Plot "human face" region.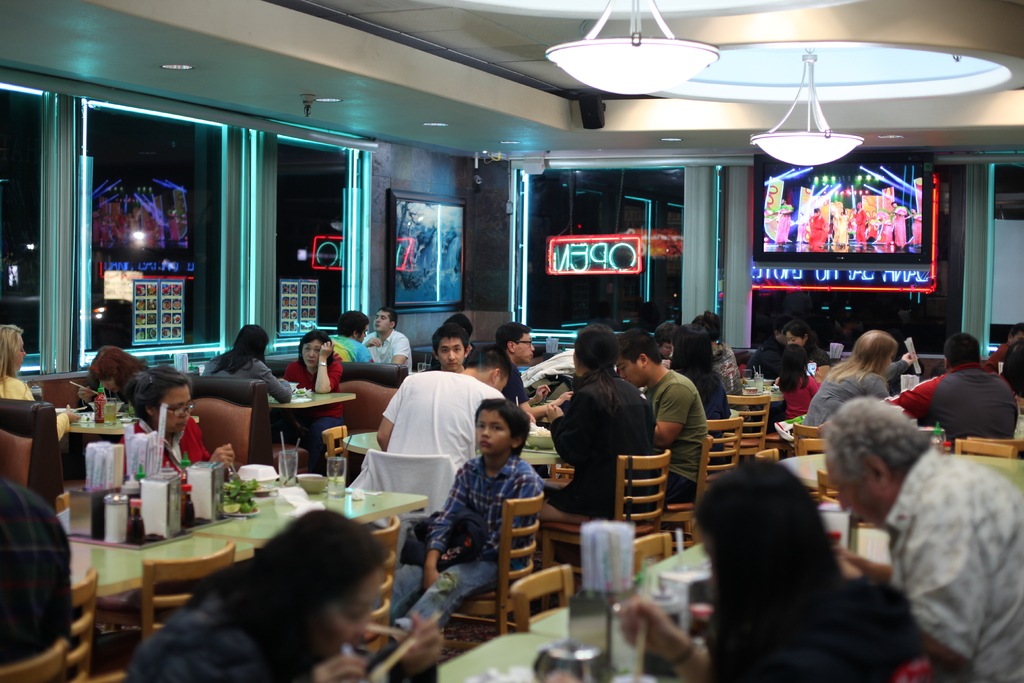
Plotted at [474,407,513,456].
